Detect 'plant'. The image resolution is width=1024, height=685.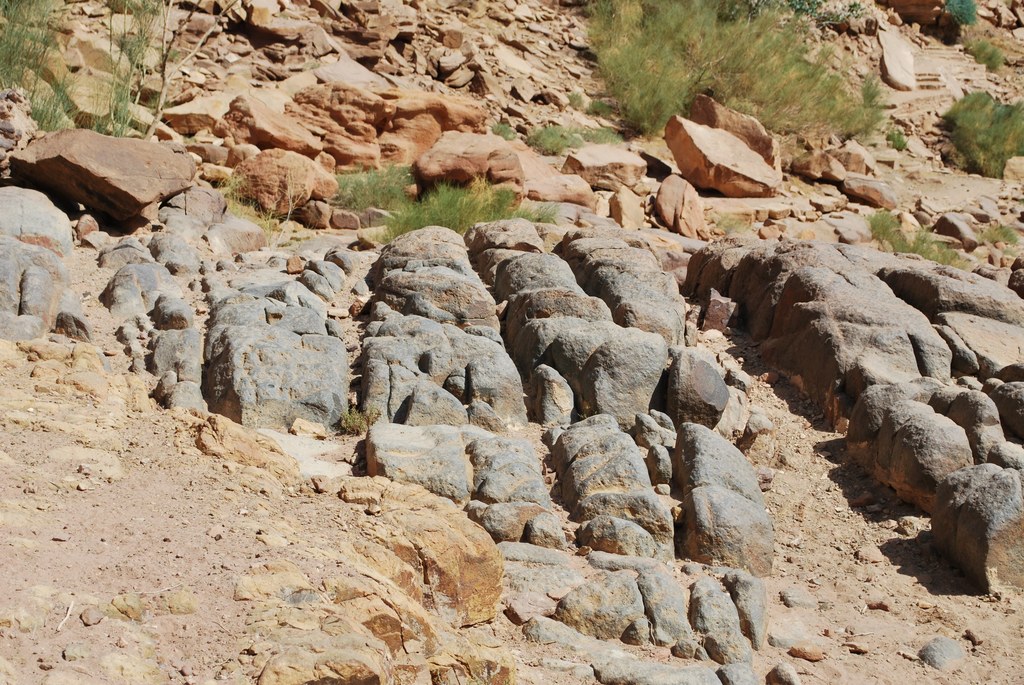
(x1=348, y1=163, x2=376, y2=217).
